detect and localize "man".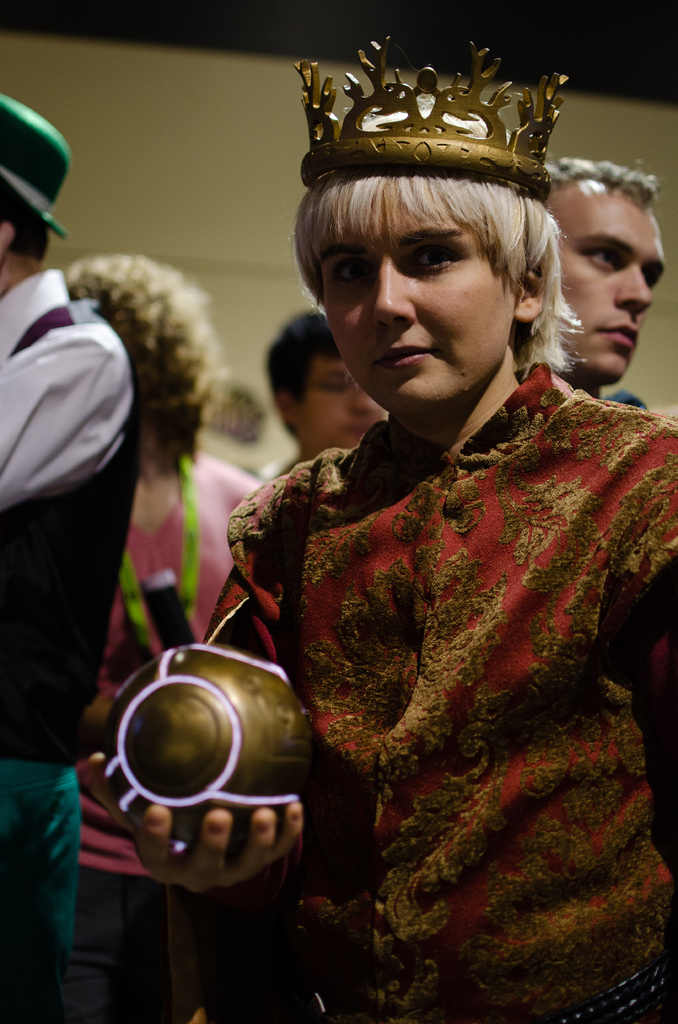
Localized at left=262, top=304, right=407, bottom=484.
